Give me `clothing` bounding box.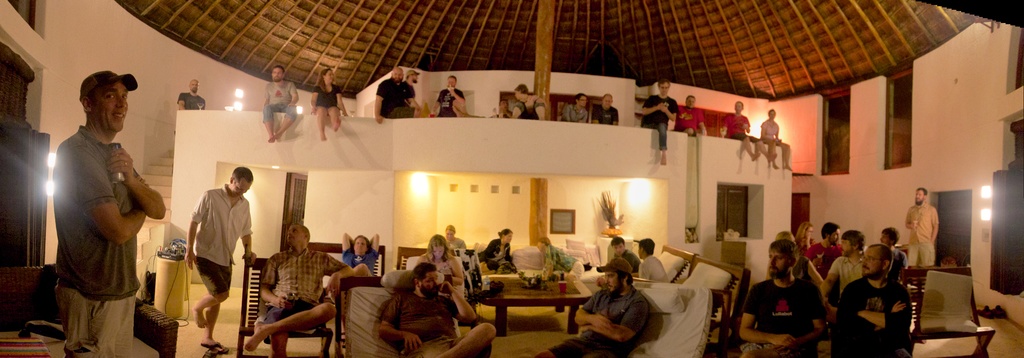
(904,202,940,271).
